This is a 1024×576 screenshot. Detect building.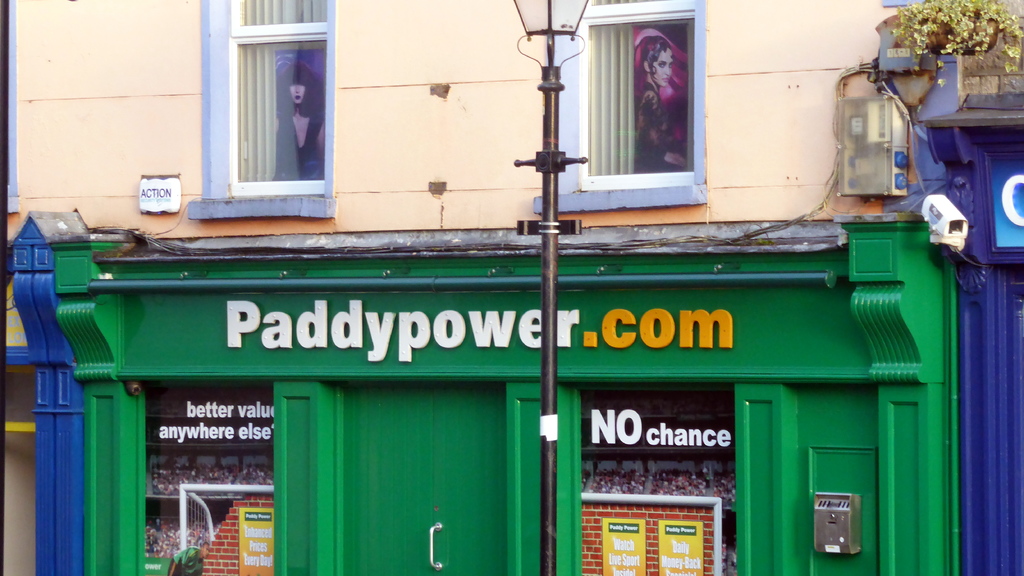
0/0/1023/575.
